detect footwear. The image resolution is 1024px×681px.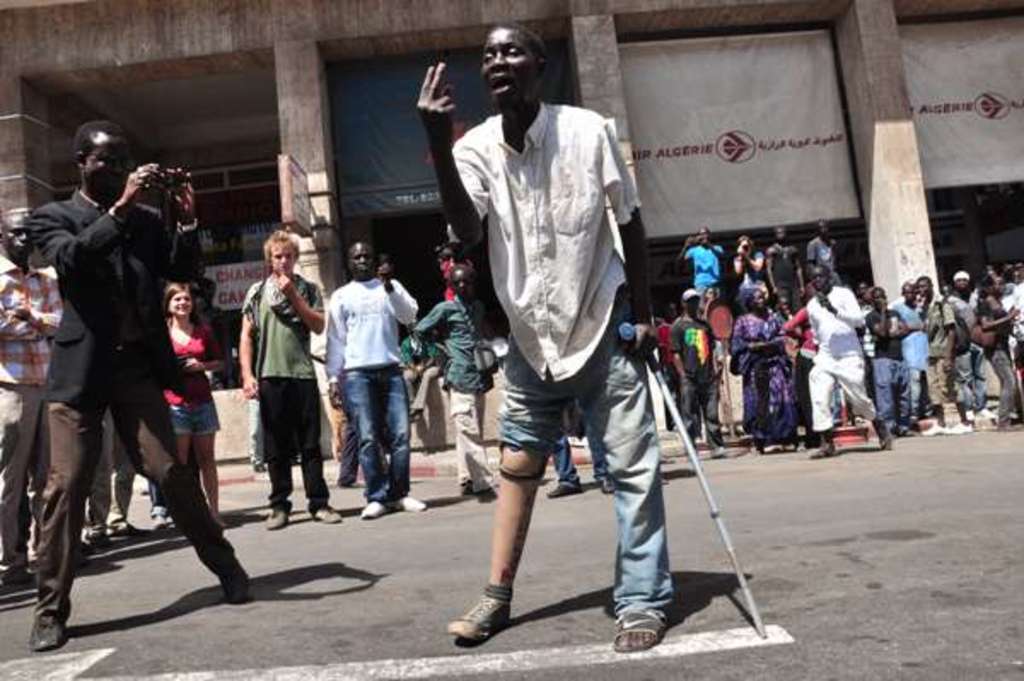
708,444,730,459.
